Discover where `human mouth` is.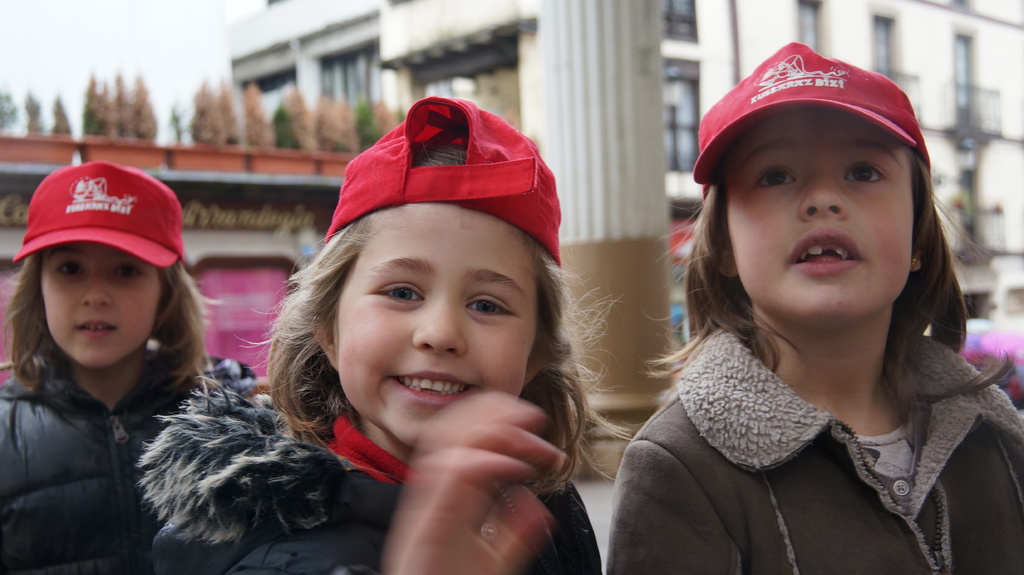
Discovered at detection(72, 315, 118, 354).
